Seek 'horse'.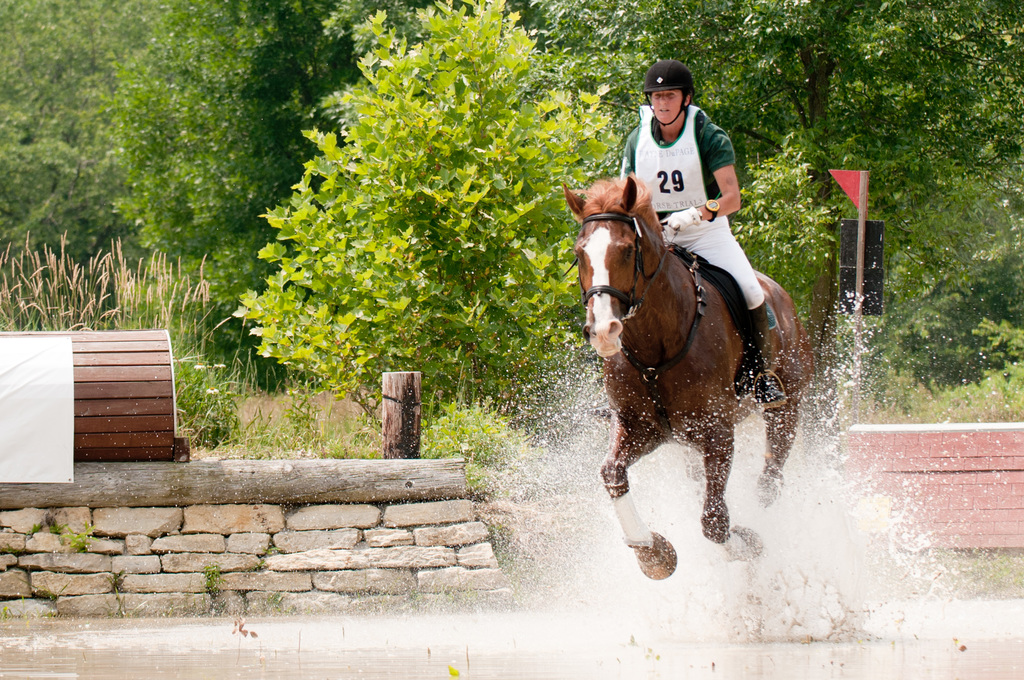
557 172 819 579.
